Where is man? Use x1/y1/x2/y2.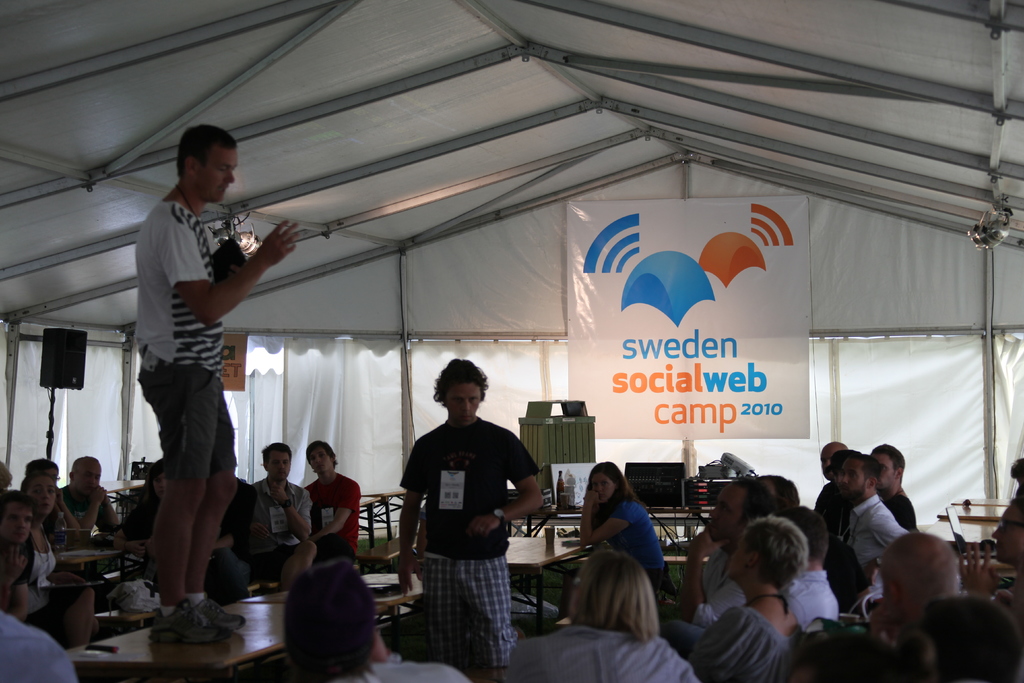
873/437/913/530.
